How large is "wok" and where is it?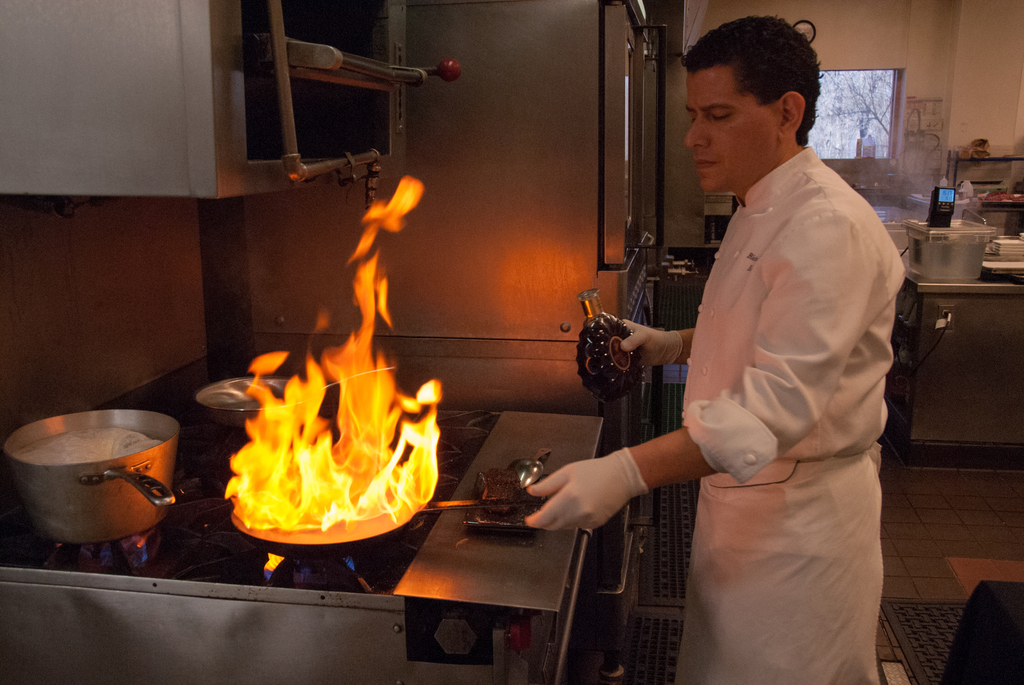
Bounding box: Rect(186, 361, 317, 429).
